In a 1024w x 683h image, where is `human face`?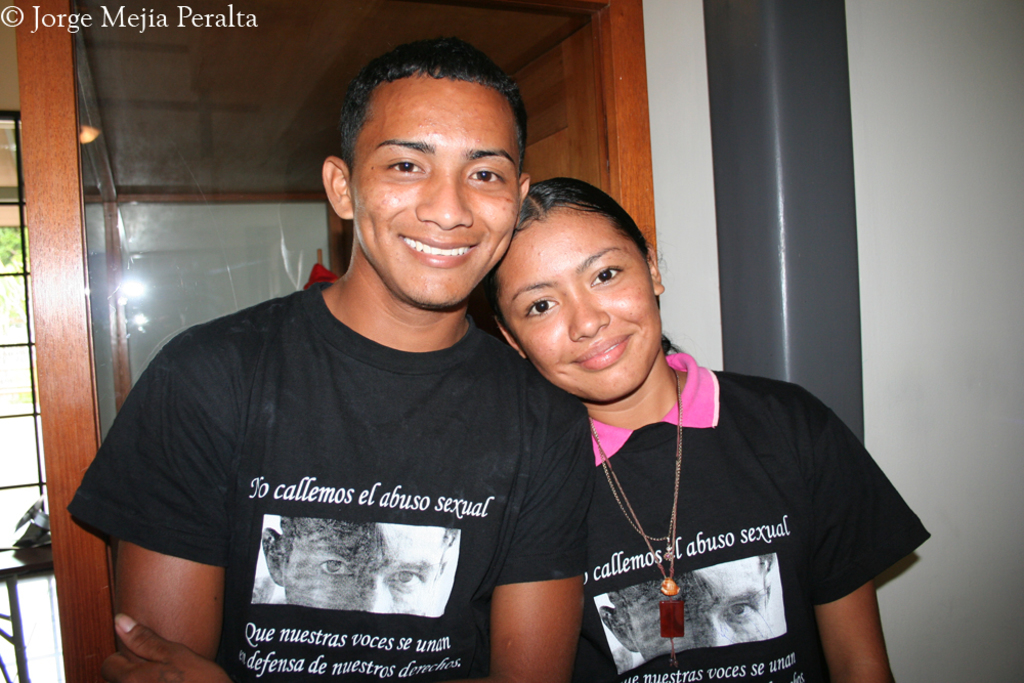
detection(501, 204, 656, 399).
